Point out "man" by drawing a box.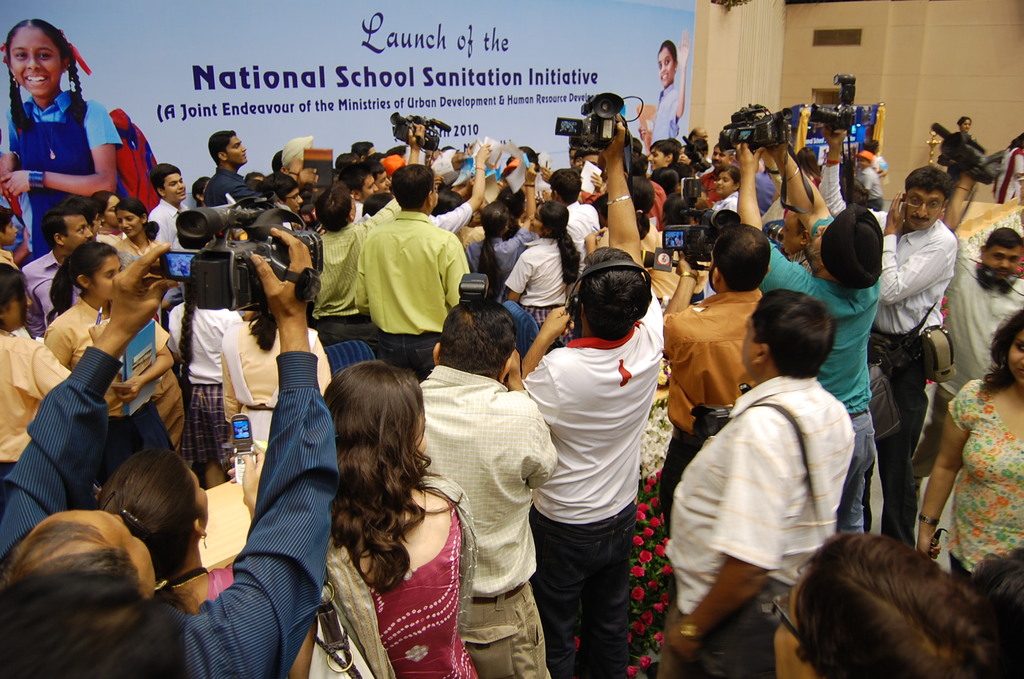
(575, 149, 598, 197).
